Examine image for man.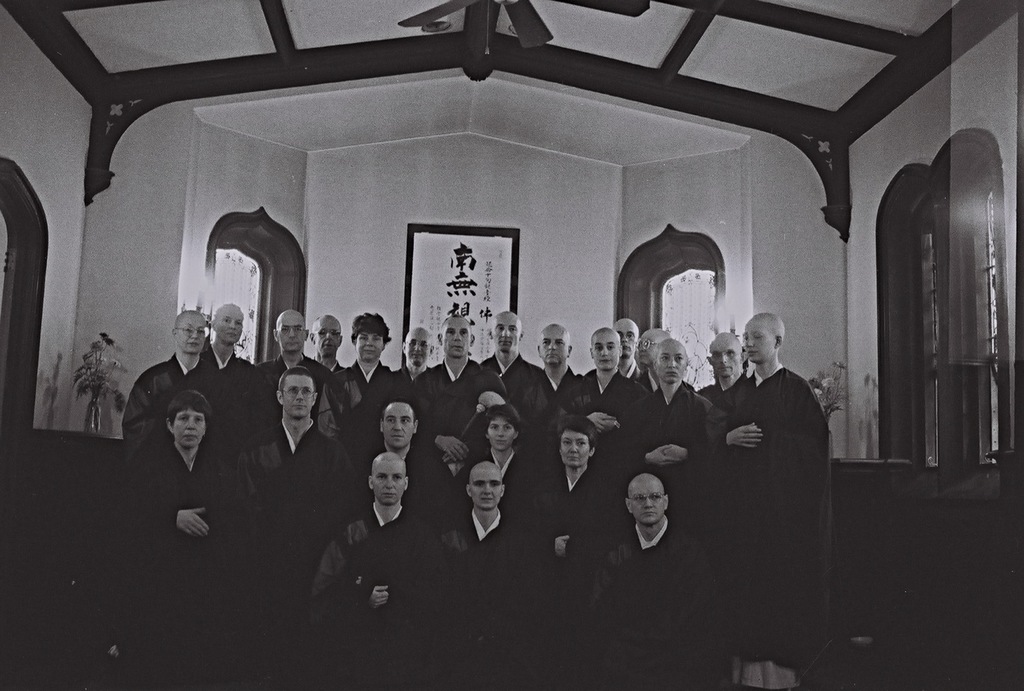
Examination result: locate(120, 390, 248, 690).
